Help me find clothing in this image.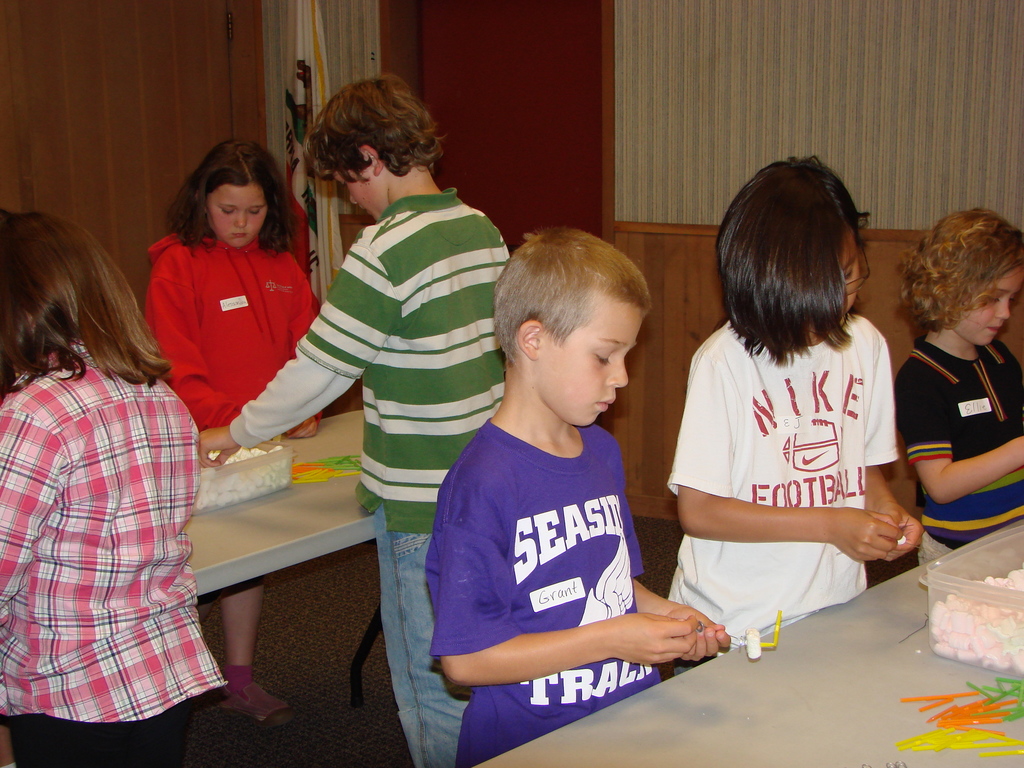
Found it: bbox(4, 332, 225, 767).
